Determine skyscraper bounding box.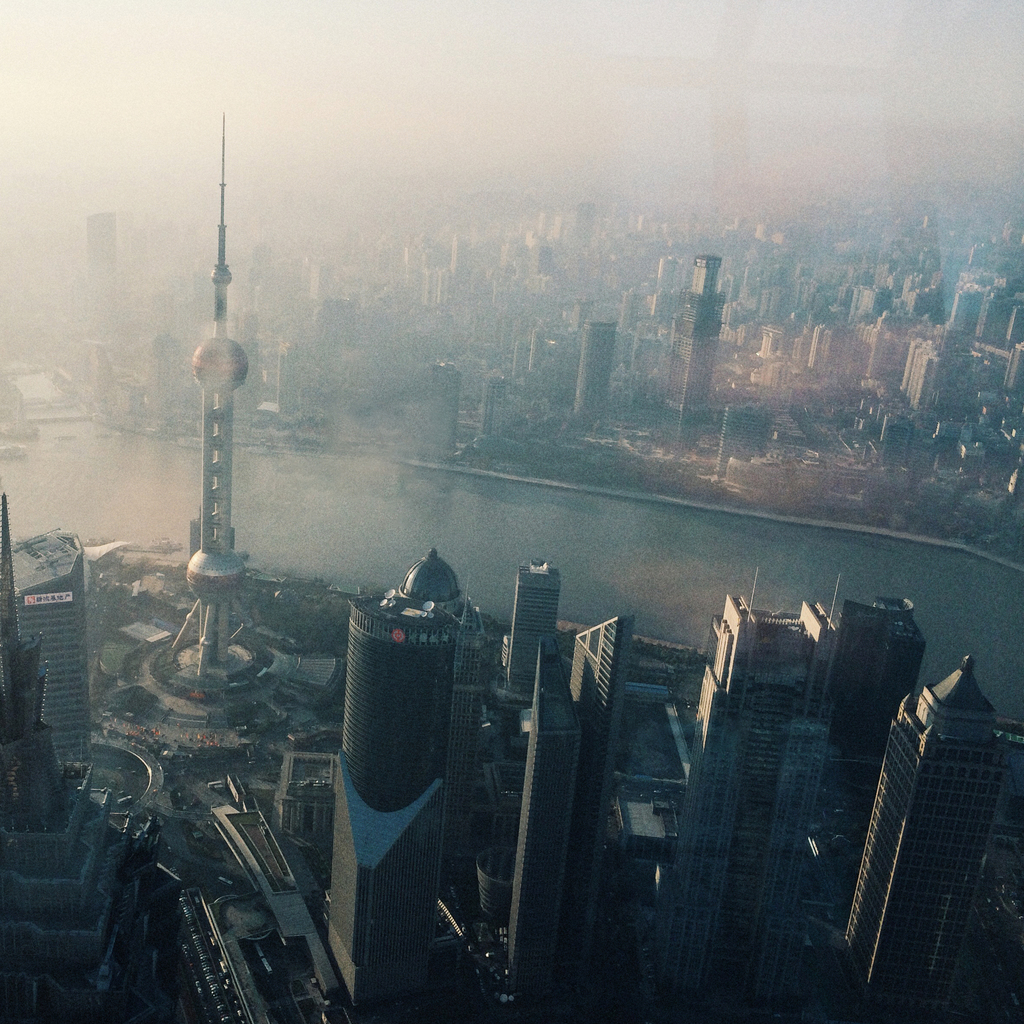
Determined: x1=15, y1=529, x2=100, y2=780.
